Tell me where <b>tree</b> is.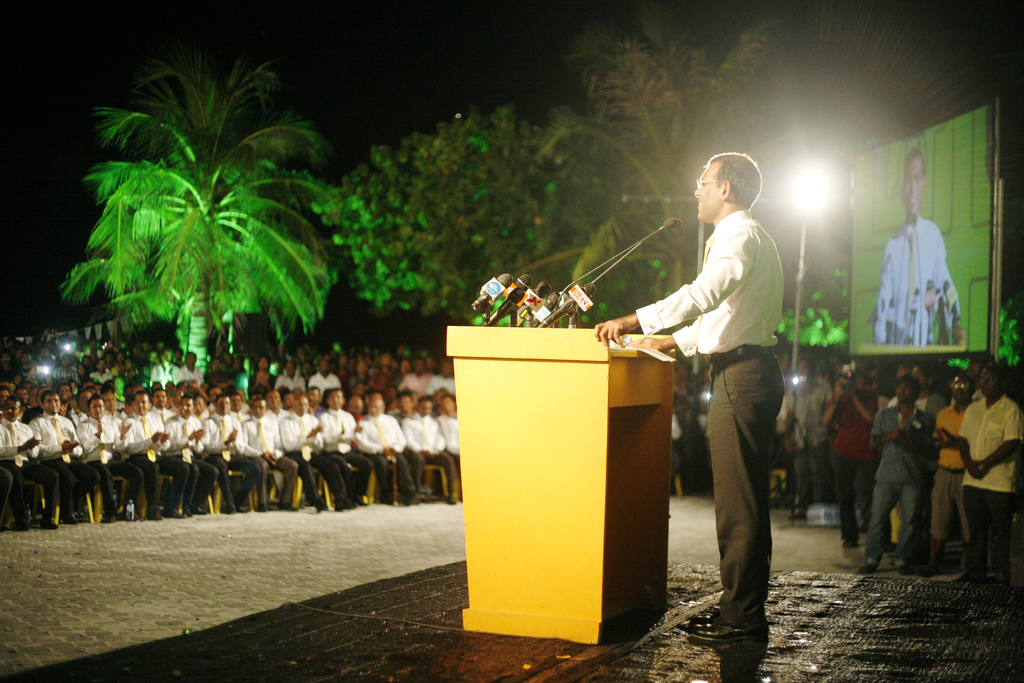
<b>tree</b> is at {"x1": 64, "y1": 49, "x2": 346, "y2": 381}.
